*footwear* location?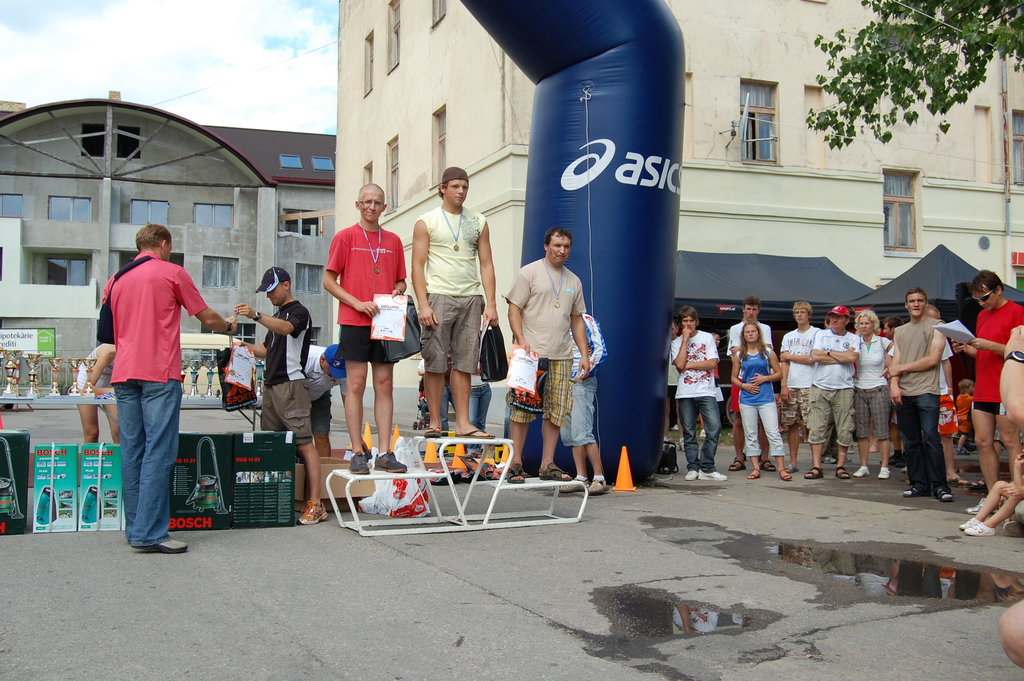
bbox(783, 464, 796, 473)
